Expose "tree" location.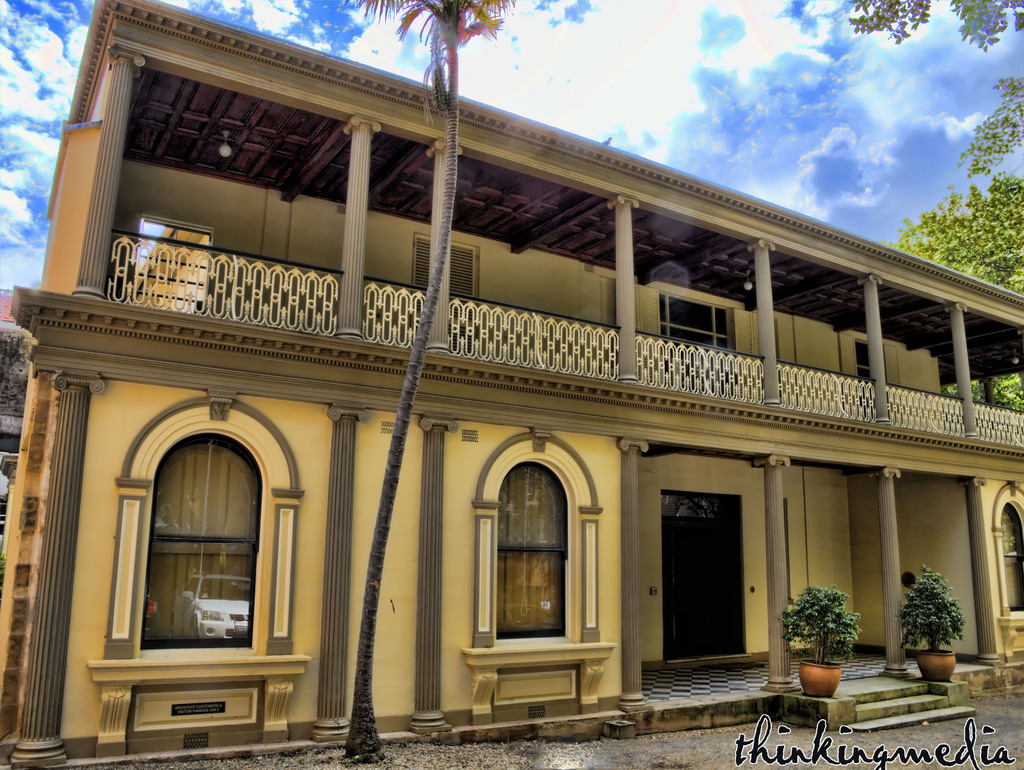
Exposed at [897, 172, 1023, 418].
